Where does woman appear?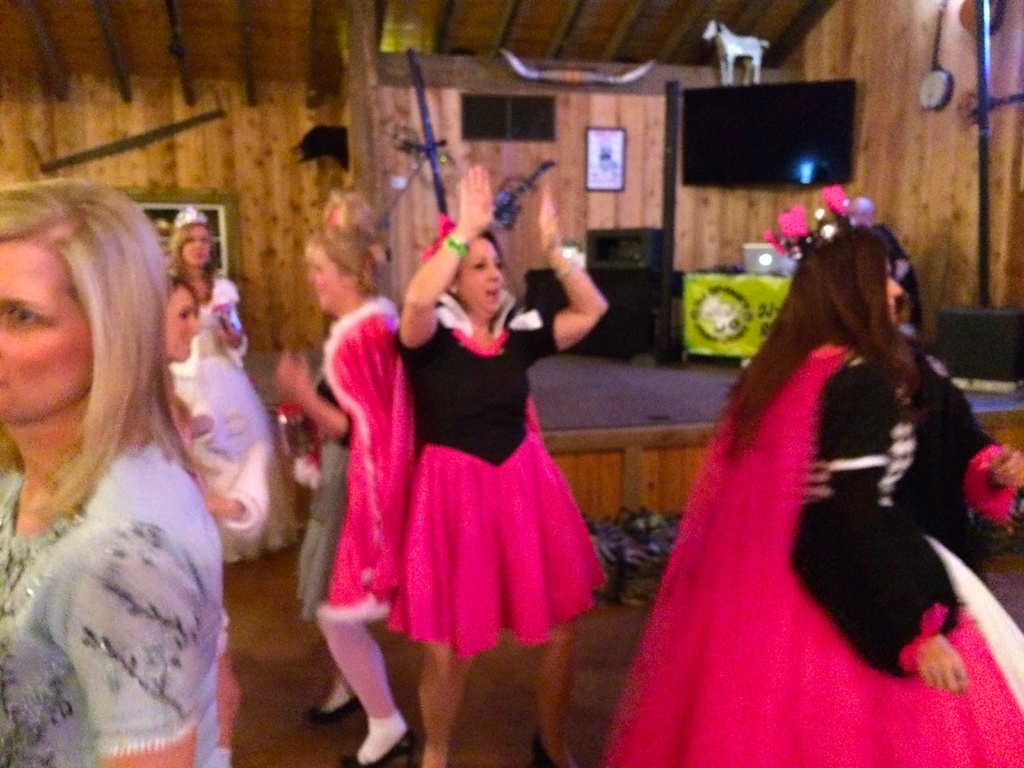
Appears at (591,170,992,740).
